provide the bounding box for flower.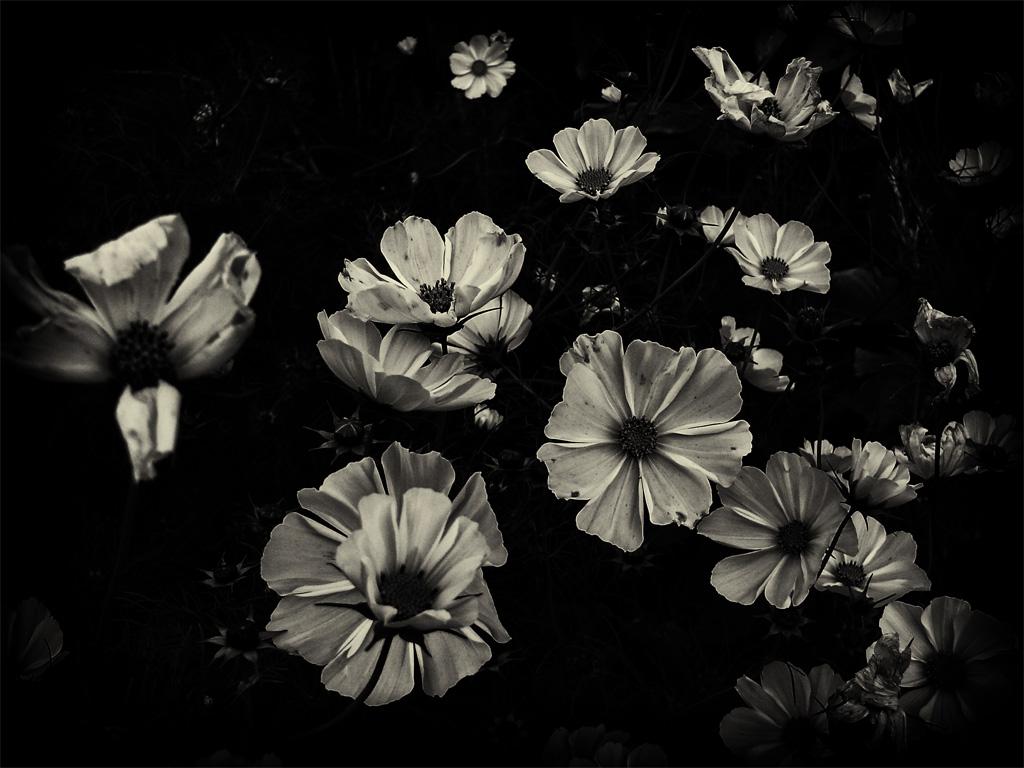
[x1=522, y1=113, x2=661, y2=205].
